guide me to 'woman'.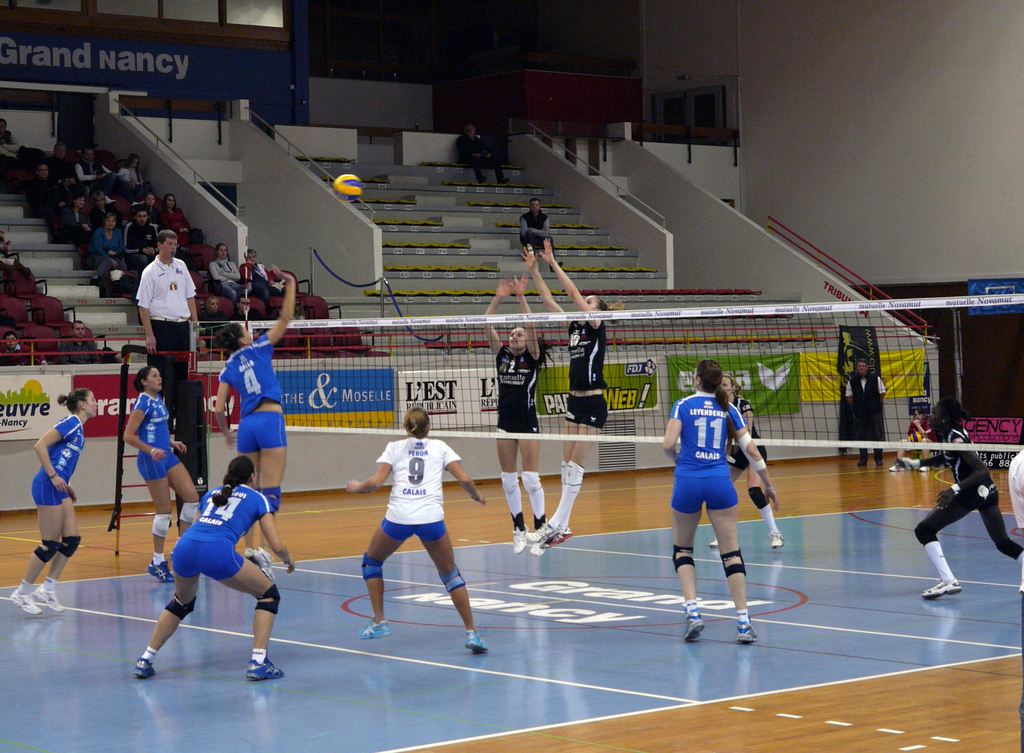
Guidance: box=[85, 210, 132, 278].
